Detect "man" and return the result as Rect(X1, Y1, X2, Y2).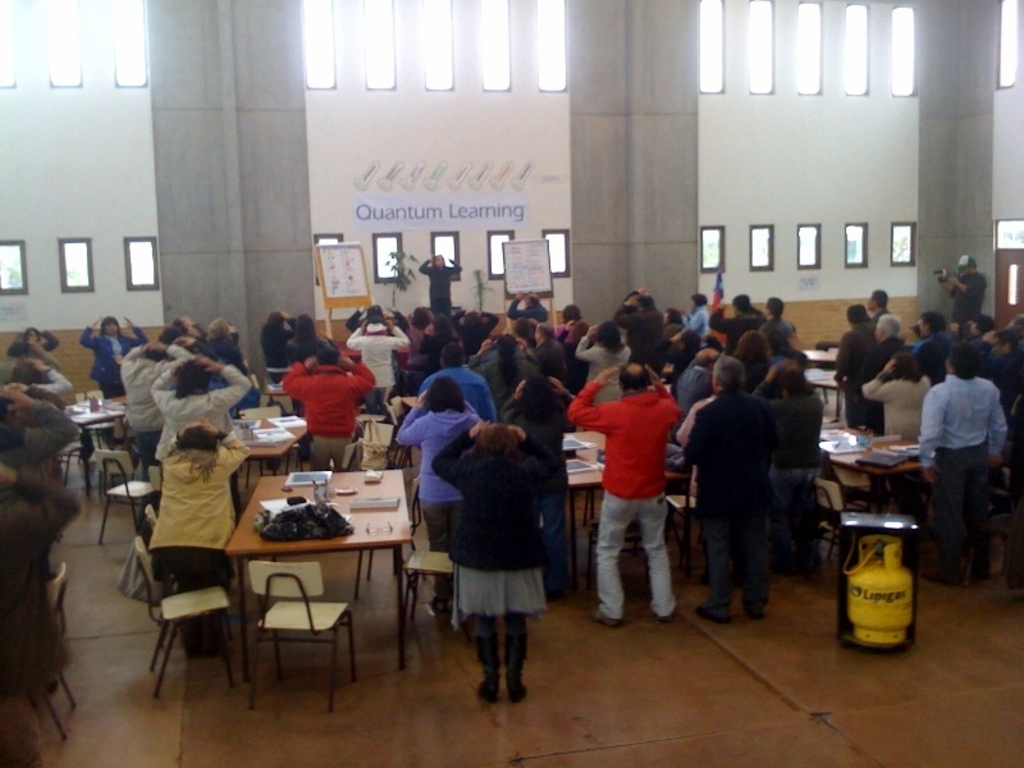
Rect(931, 253, 988, 326).
